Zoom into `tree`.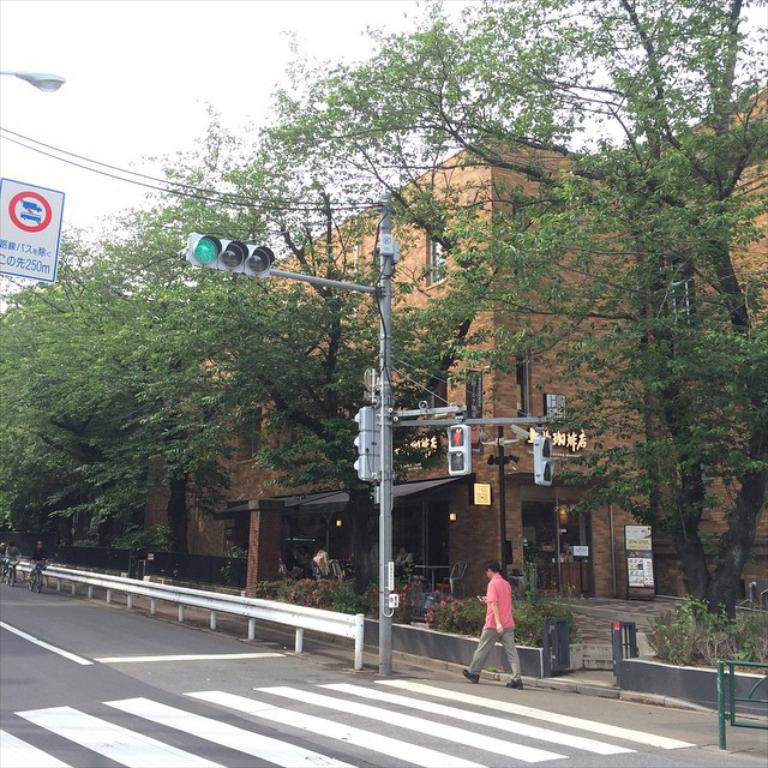
Zoom target: <bbox>263, 0, 763, 649</bbox>.
